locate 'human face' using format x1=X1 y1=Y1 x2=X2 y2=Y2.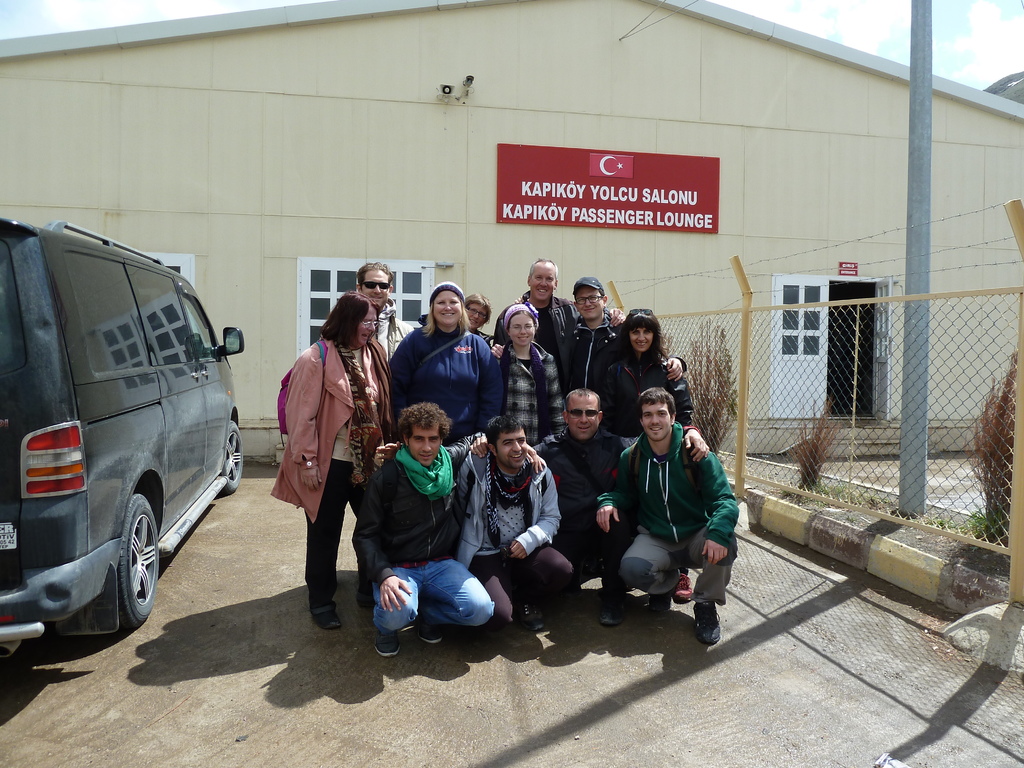
x1=638 y1=396 x2=674 y2=436.
